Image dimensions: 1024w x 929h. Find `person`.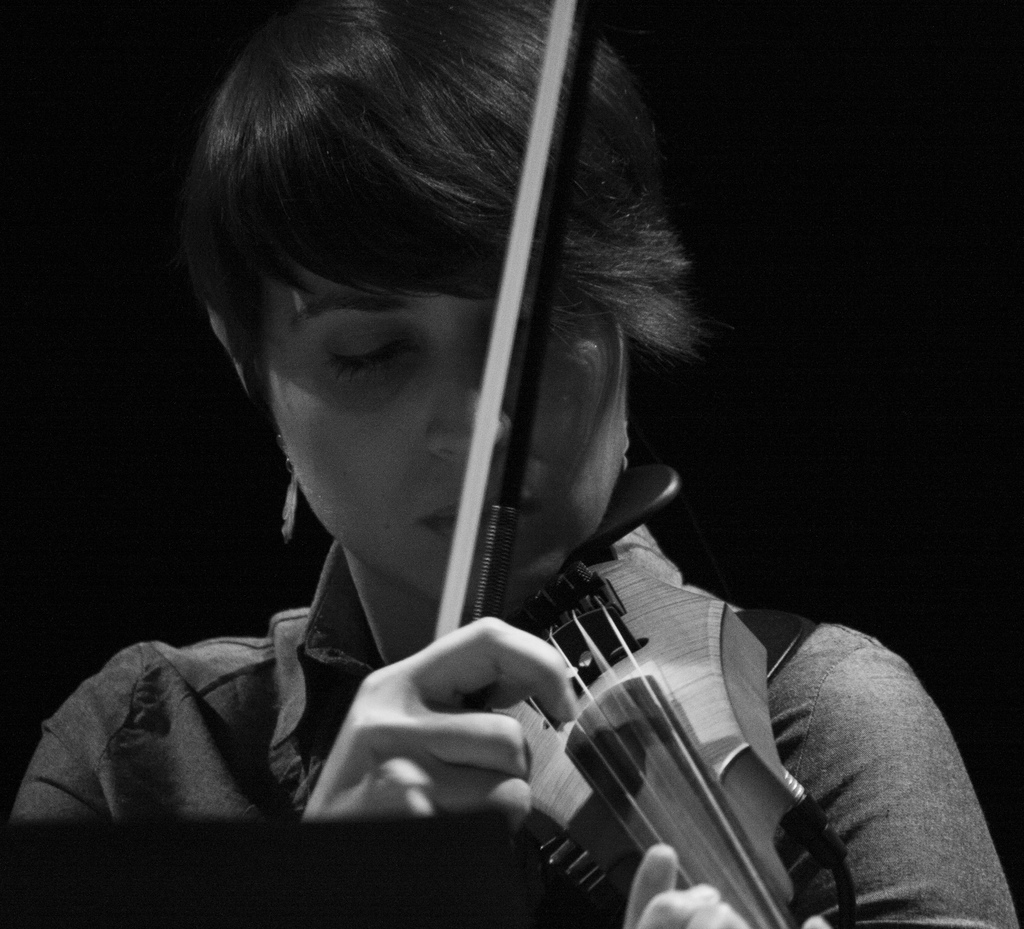
select_region(81, 2, 916, 928).
